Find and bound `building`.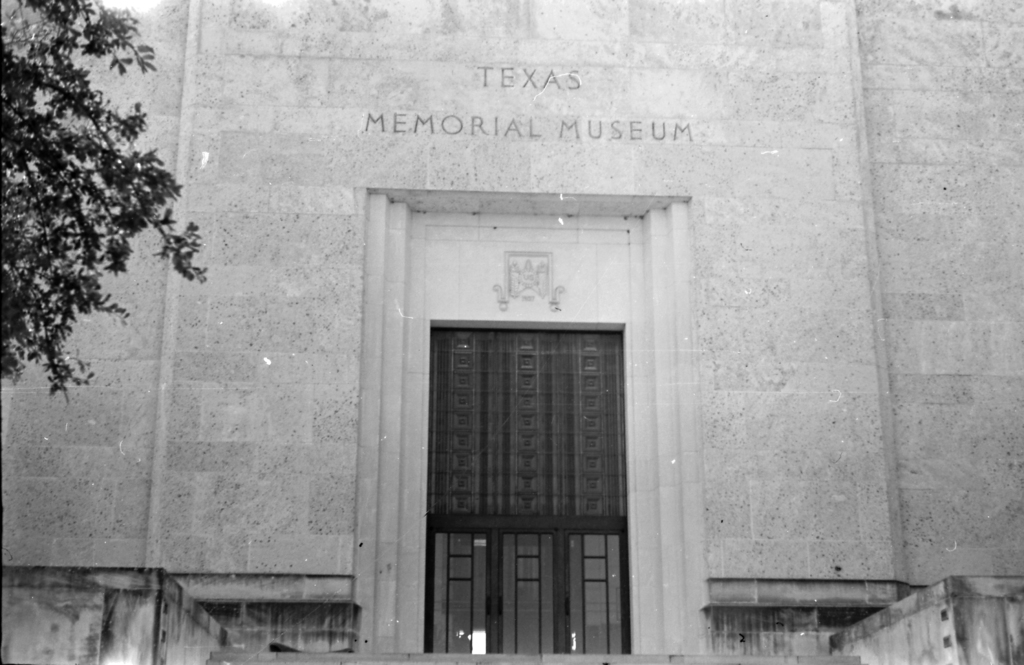
Bound: (x1=0, y1=0, x2=1023, y2=664).
